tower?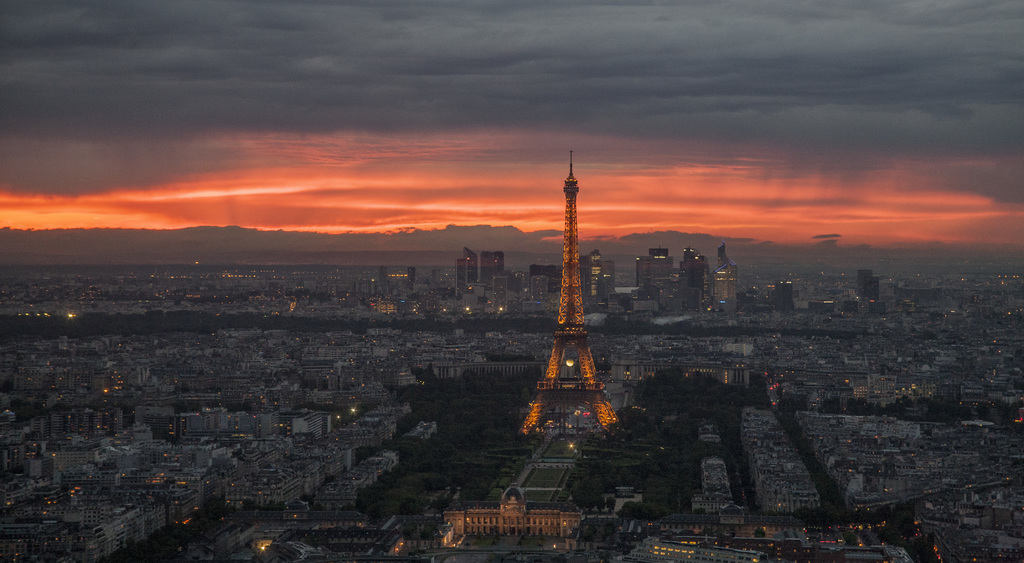
(left=518, top=149, right=621, bottom=443)
